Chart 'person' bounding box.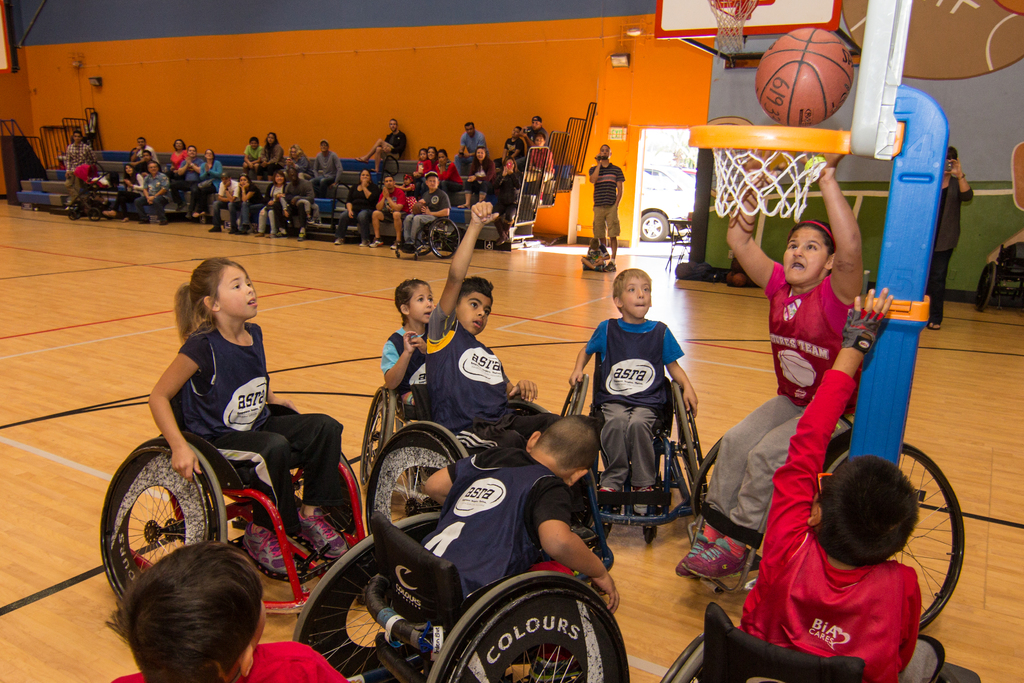
Charted: x1=426, y1=197, x2=541, y2=456.
